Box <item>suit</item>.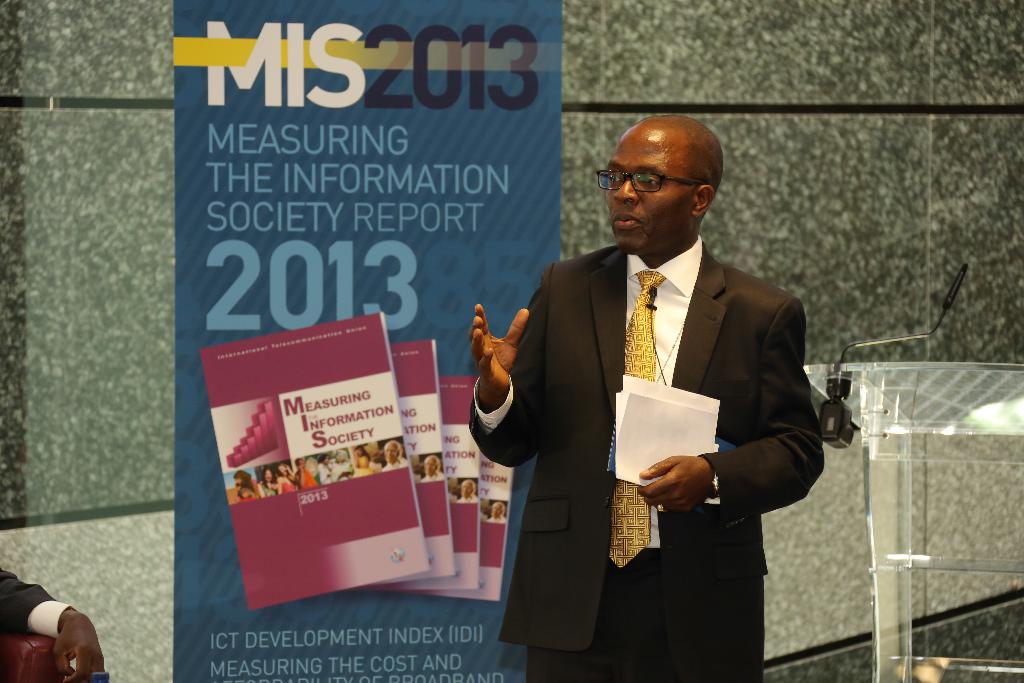
x1=0 y1=570 x2=75 y2=641.
